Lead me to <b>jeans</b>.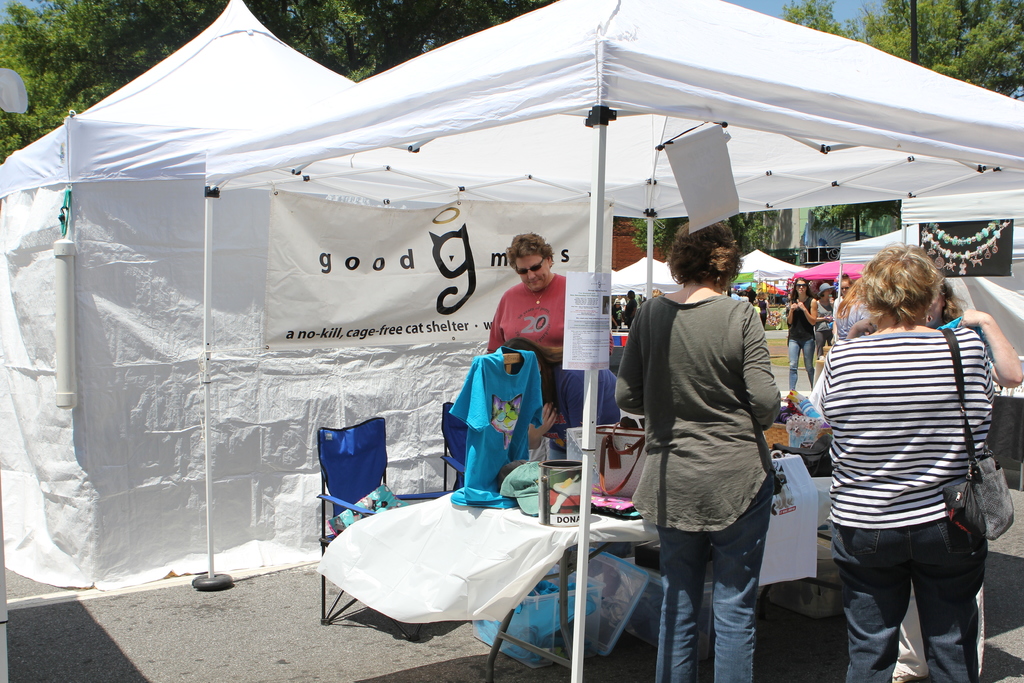
Lead to select_region(844, 517, 997, 676).
